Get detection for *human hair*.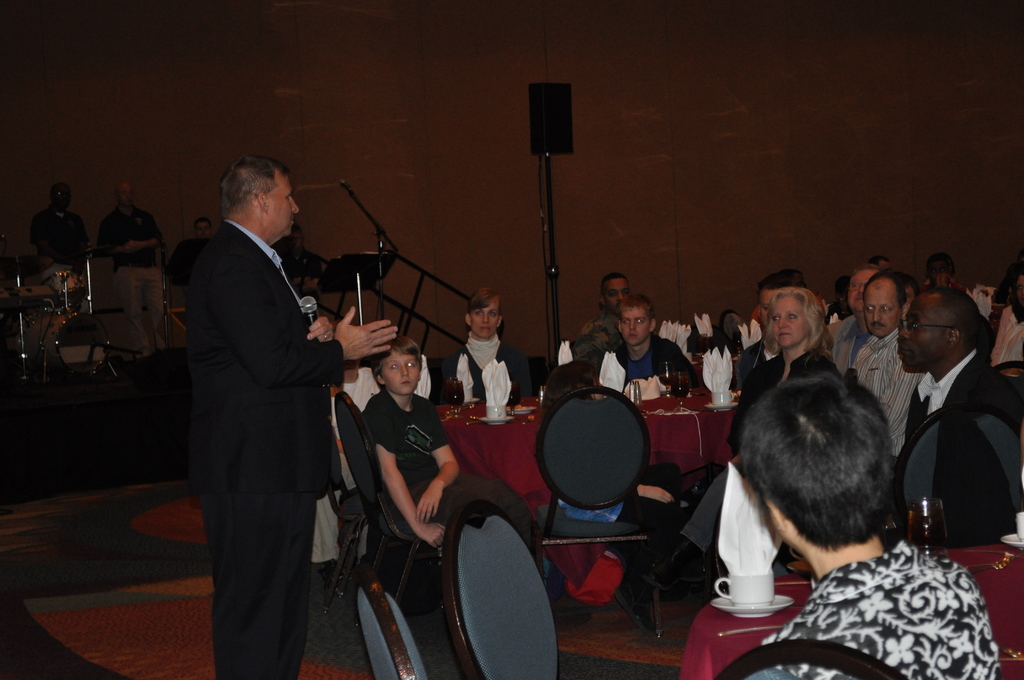
Detection: 758,270,806,300.
